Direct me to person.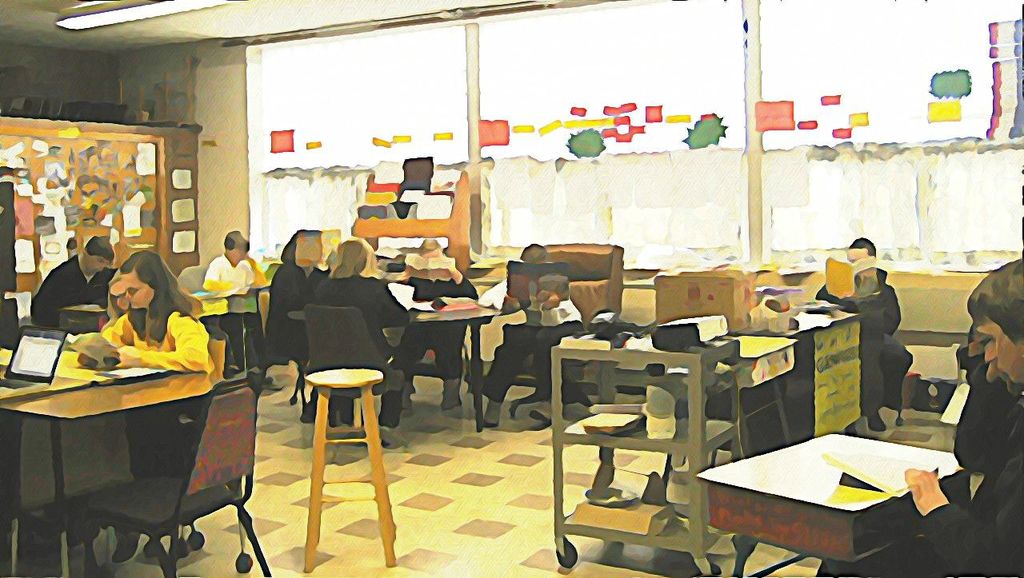
Direction: bbox=(30, 232, 121, 329).
